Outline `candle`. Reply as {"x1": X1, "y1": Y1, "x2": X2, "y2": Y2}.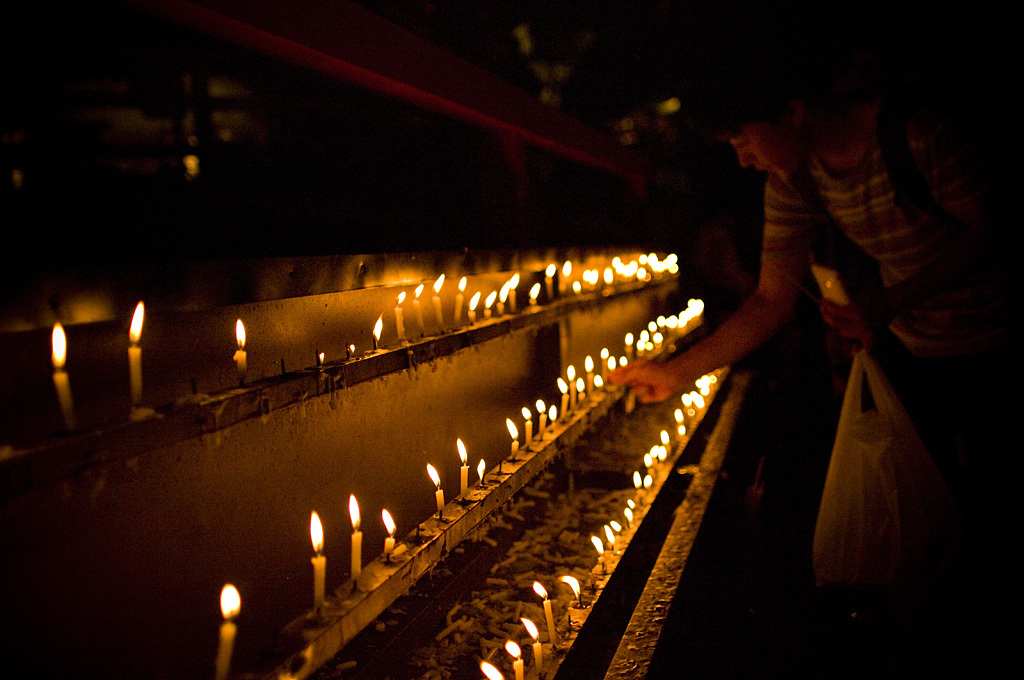
{"x1": 539, "y1": 401, "x2": 545, "y2": 436}.
